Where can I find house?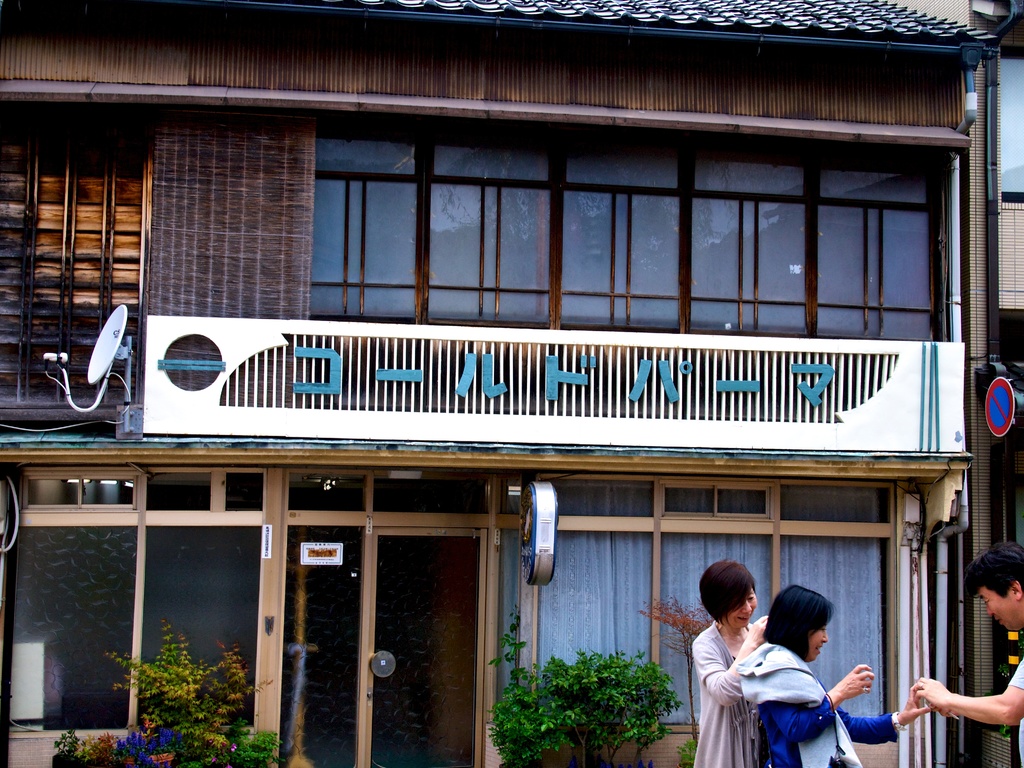
You can find it at left=37, top=38, right=1023, bottom=756.
